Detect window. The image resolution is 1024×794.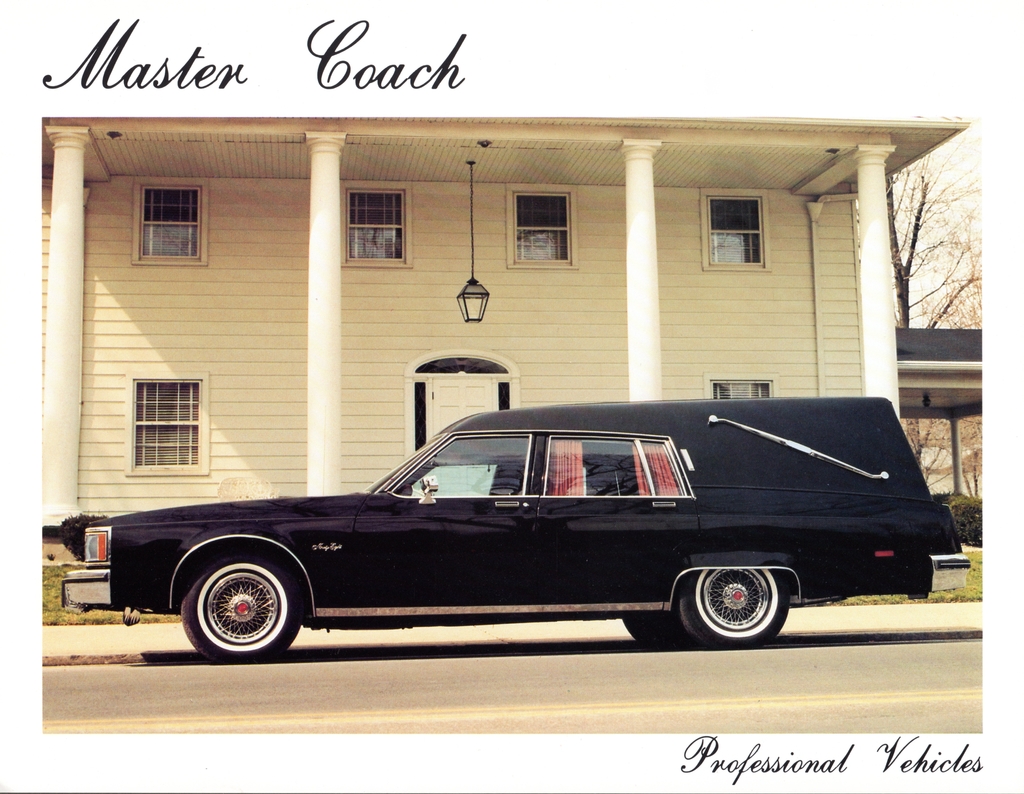
(705, 373, 779, 402).
